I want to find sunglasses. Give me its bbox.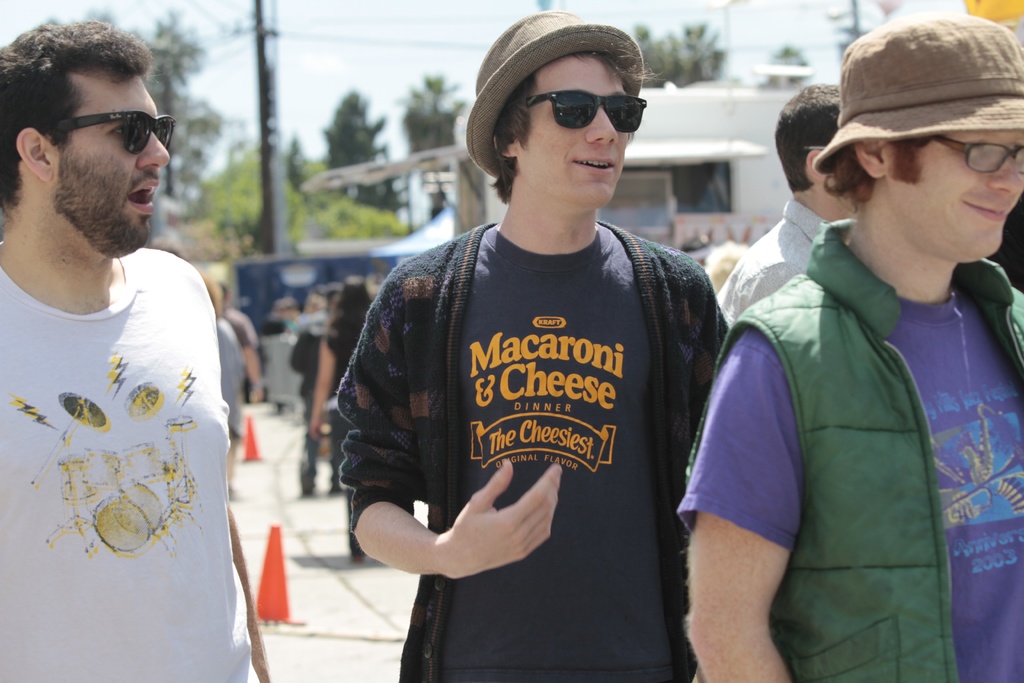
47,114,174,152.
